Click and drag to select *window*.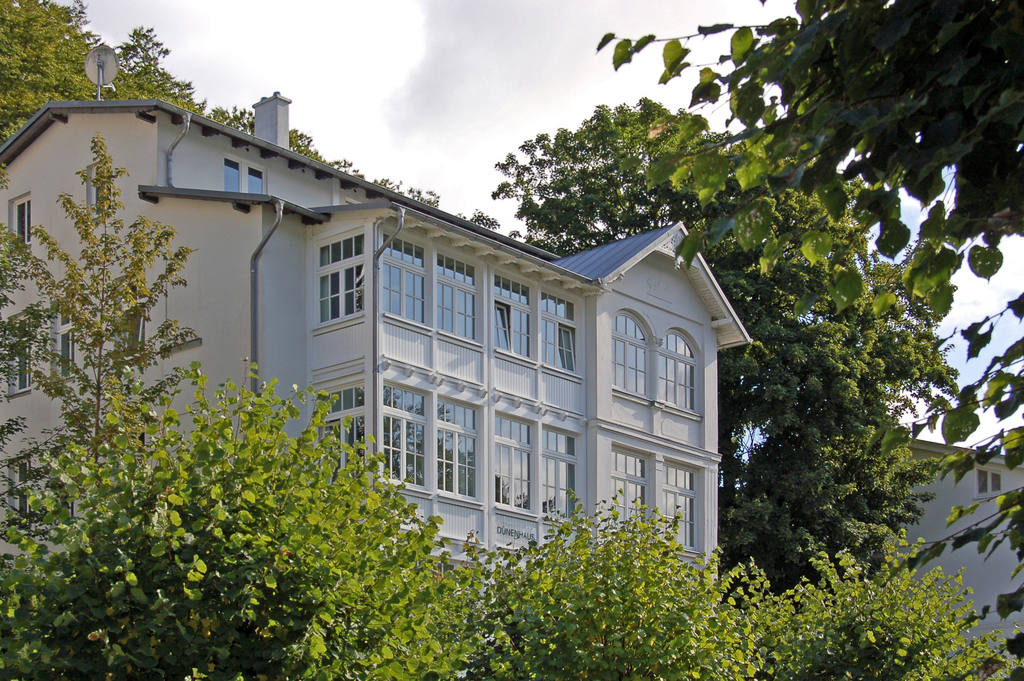
Selection: rect(222, 155, 268, 194).
